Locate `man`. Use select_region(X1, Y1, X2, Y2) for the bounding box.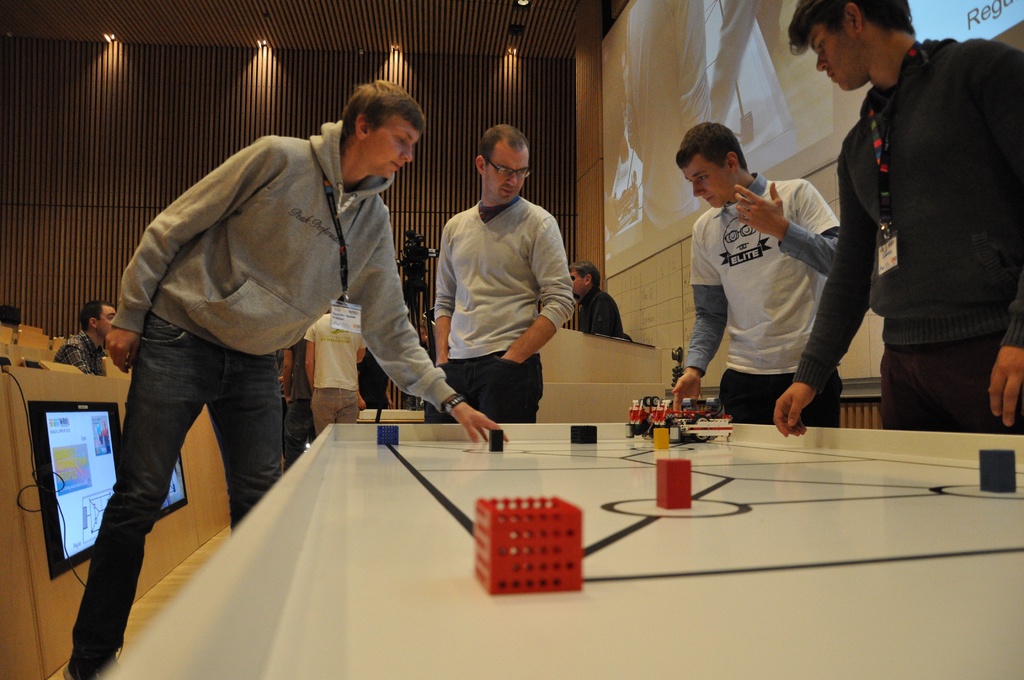
select_region(52, 300, 122, 375).
